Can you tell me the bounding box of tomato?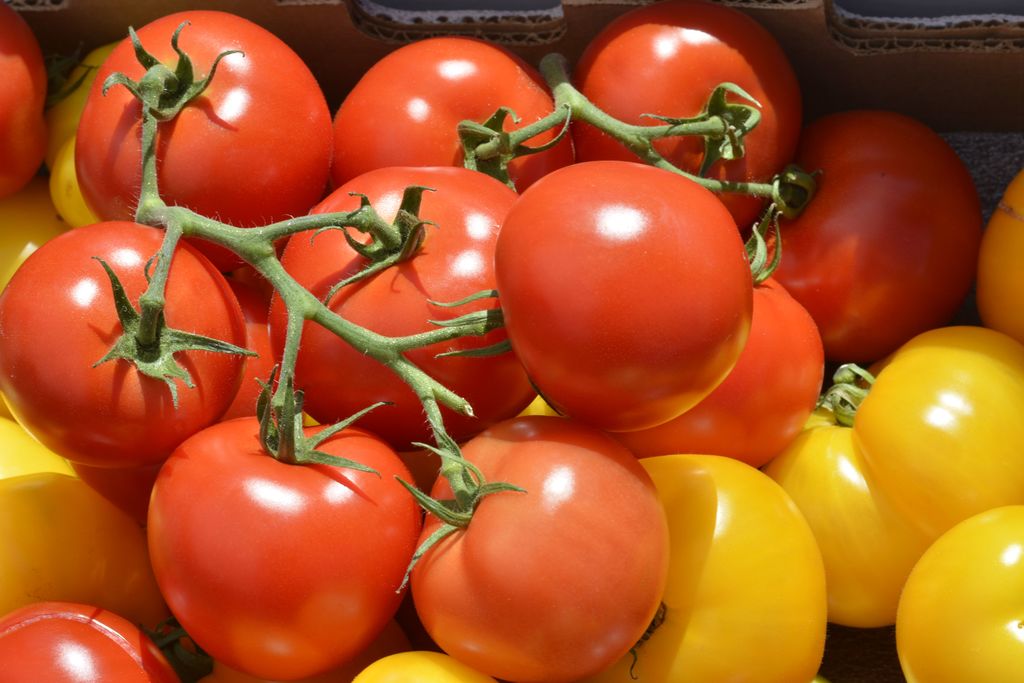
bbox(849, 325, 1023, 543).
